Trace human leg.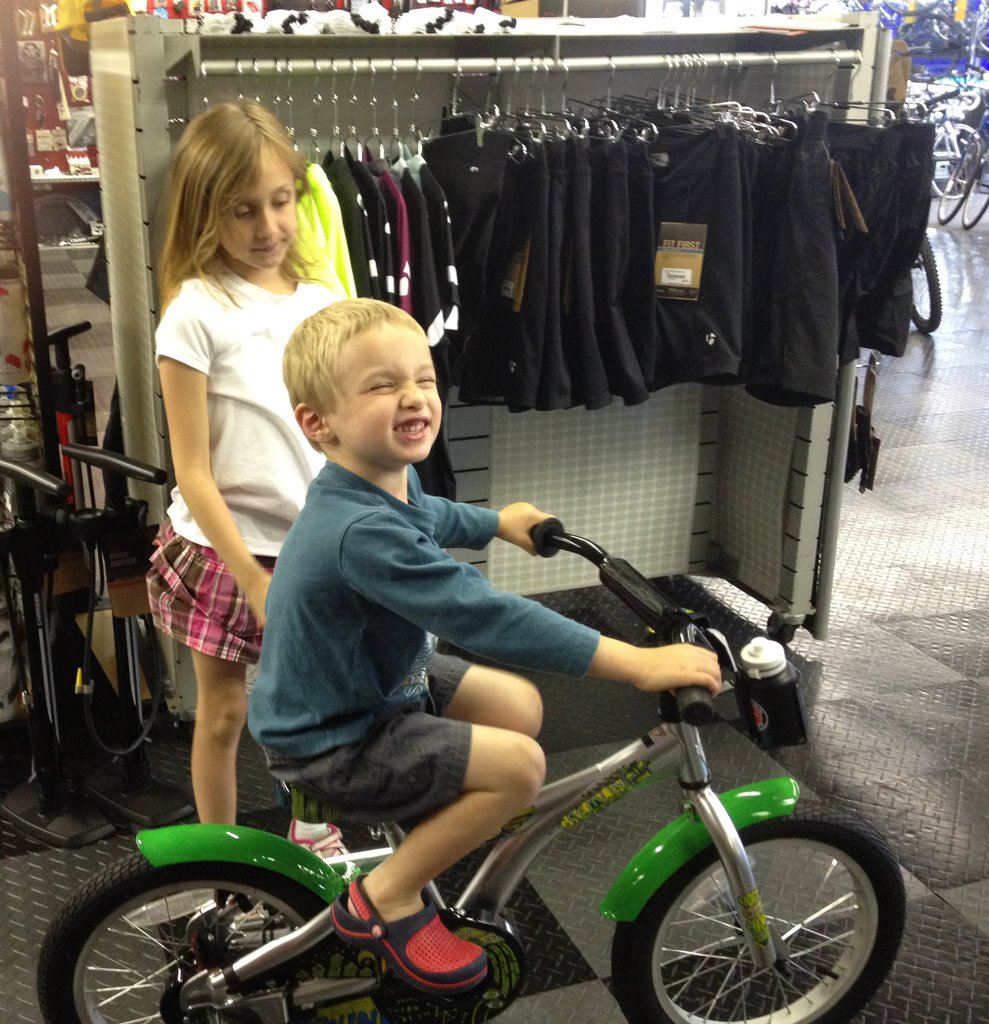
Traced to detection(184, 655, 258, 817).
